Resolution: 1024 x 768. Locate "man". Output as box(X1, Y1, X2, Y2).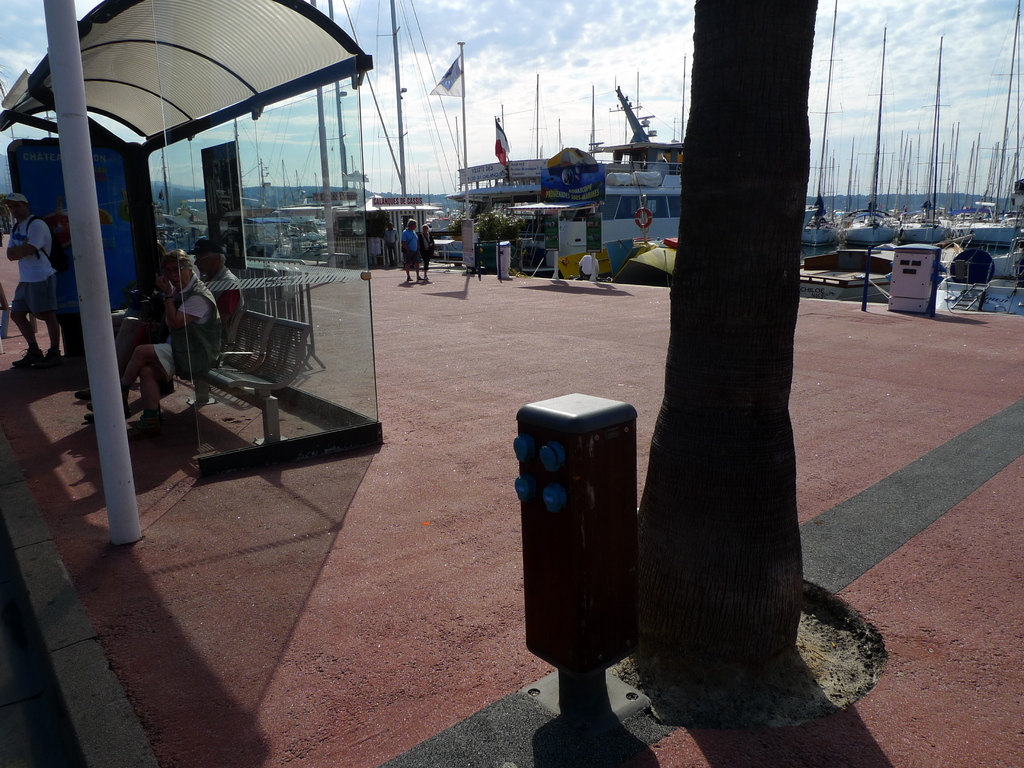
box(399, 217, 417, 280).
